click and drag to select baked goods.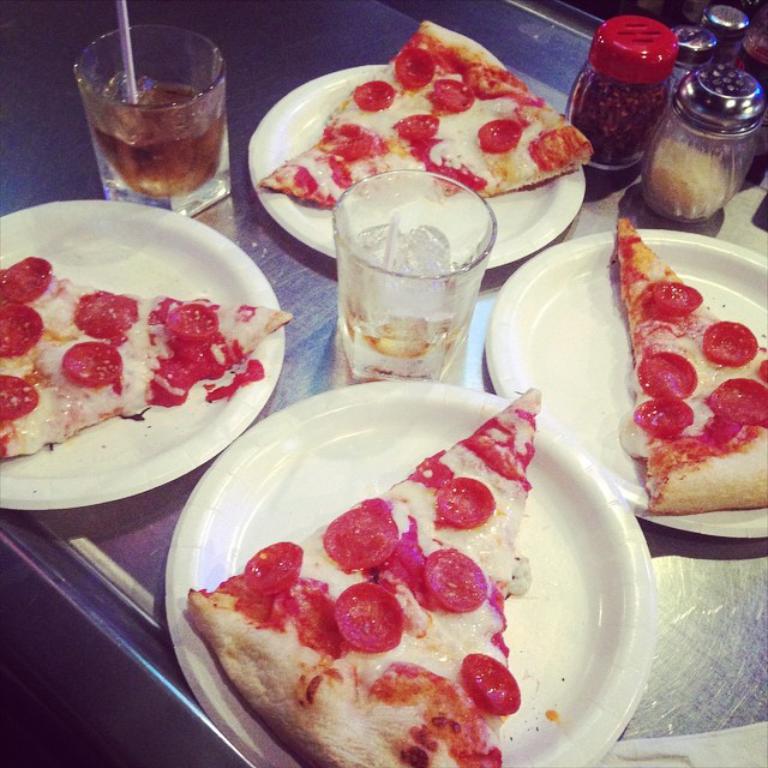
Selection: 263/22/594/202.
